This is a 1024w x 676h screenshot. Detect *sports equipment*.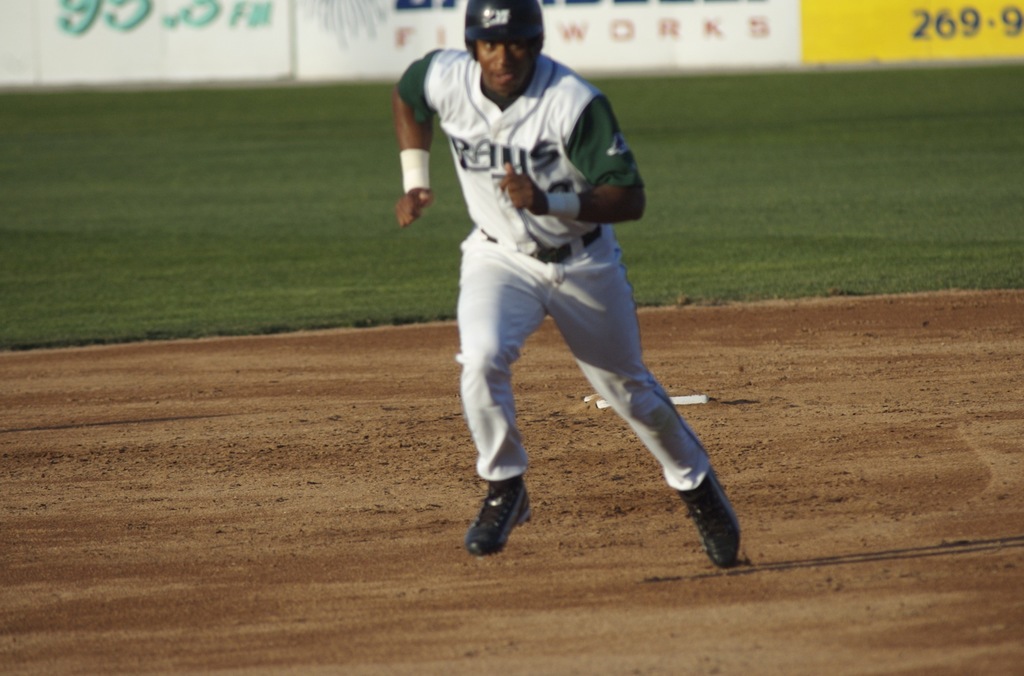
[left=461, top=474, right=532, bottom=552].
